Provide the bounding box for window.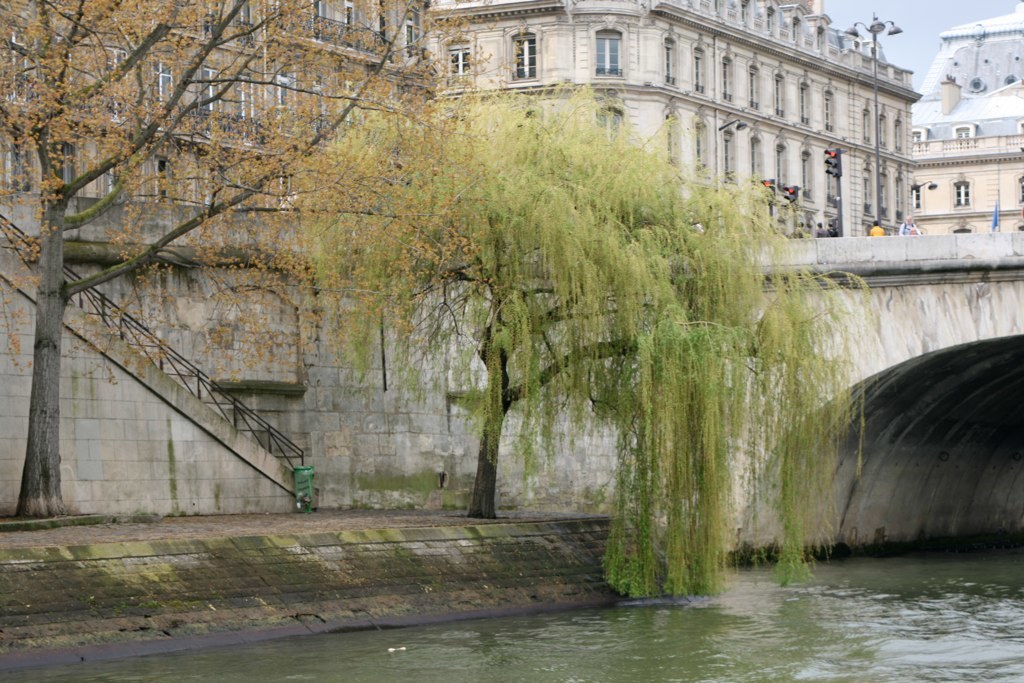
[x1=200, y1=157, x2=225, y2=211].
